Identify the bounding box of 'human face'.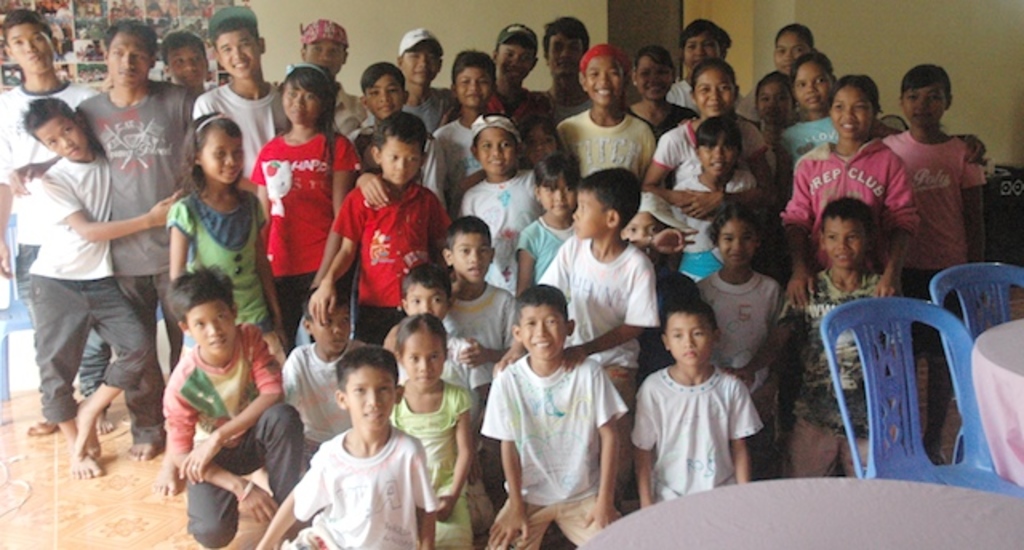
box=[686, 29, 722, 75].
